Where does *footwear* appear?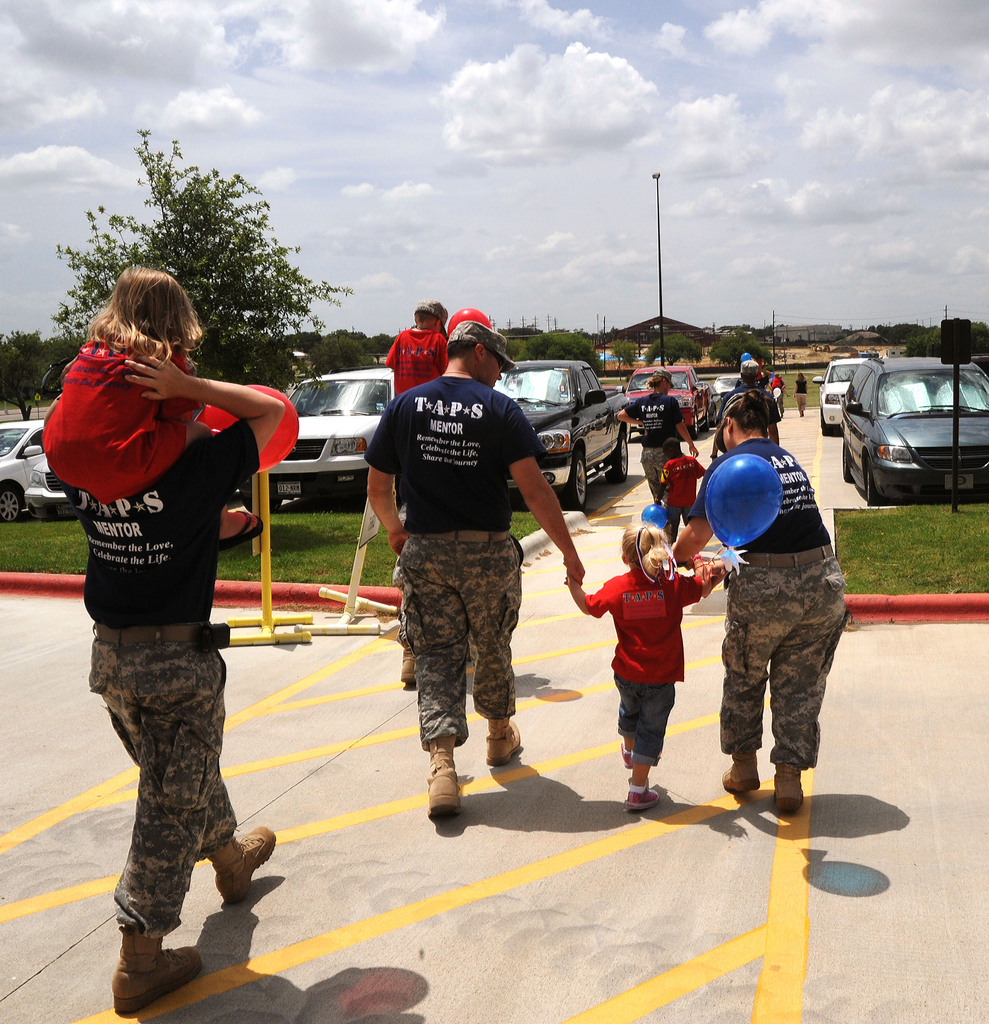
Appears at bbox=(775, 769, 808, 820).
